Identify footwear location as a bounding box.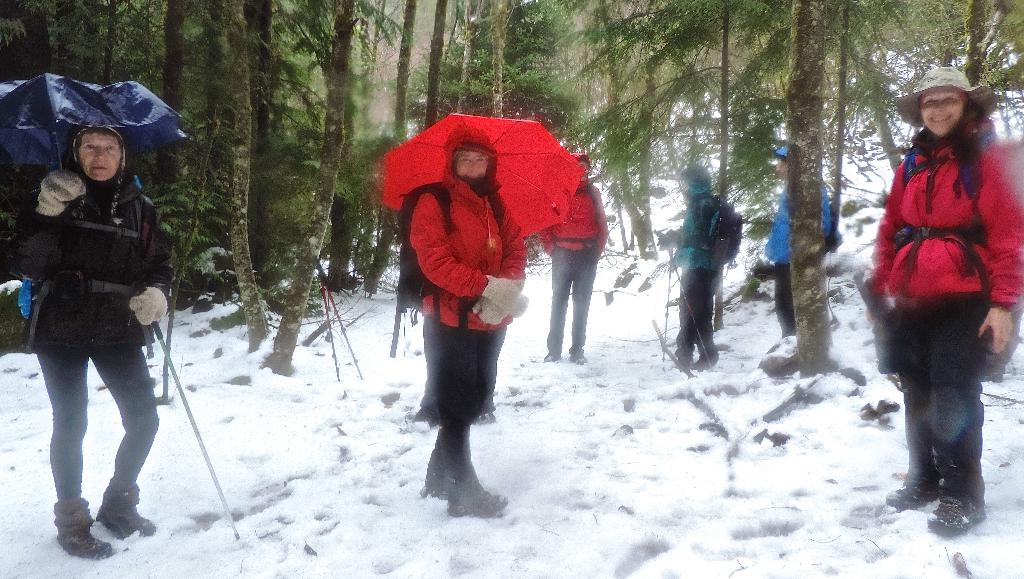
locate(440, 464, 505, 521).
